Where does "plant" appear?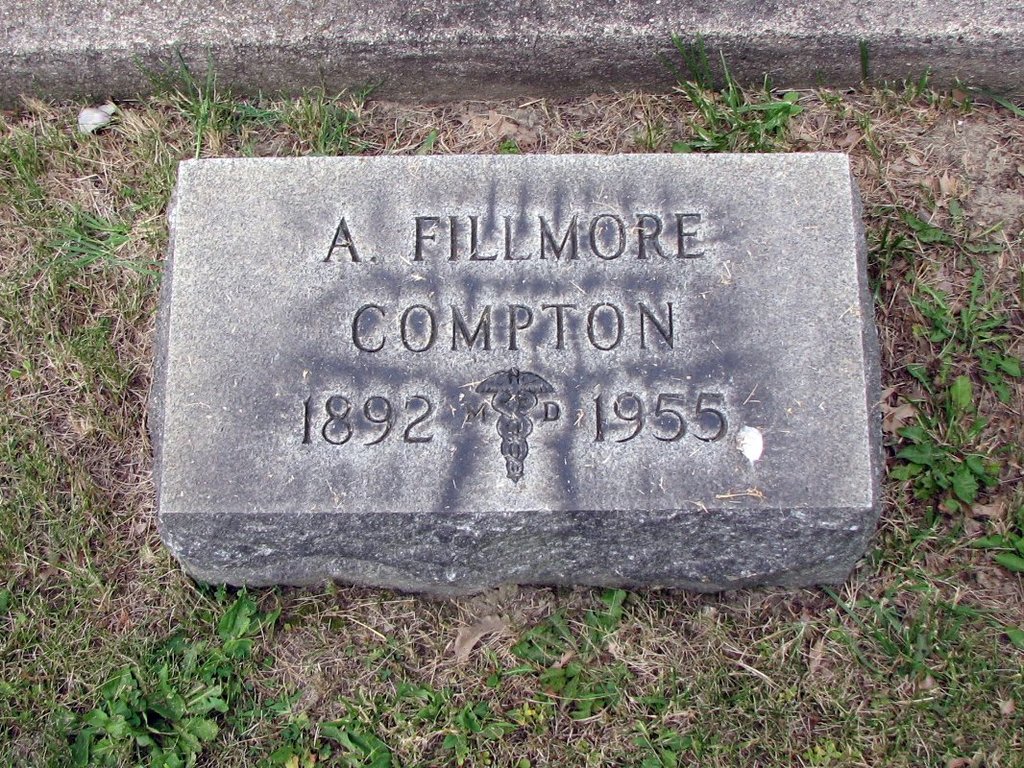
Appears at (left=169, top=59, right=262, bottom=139).
